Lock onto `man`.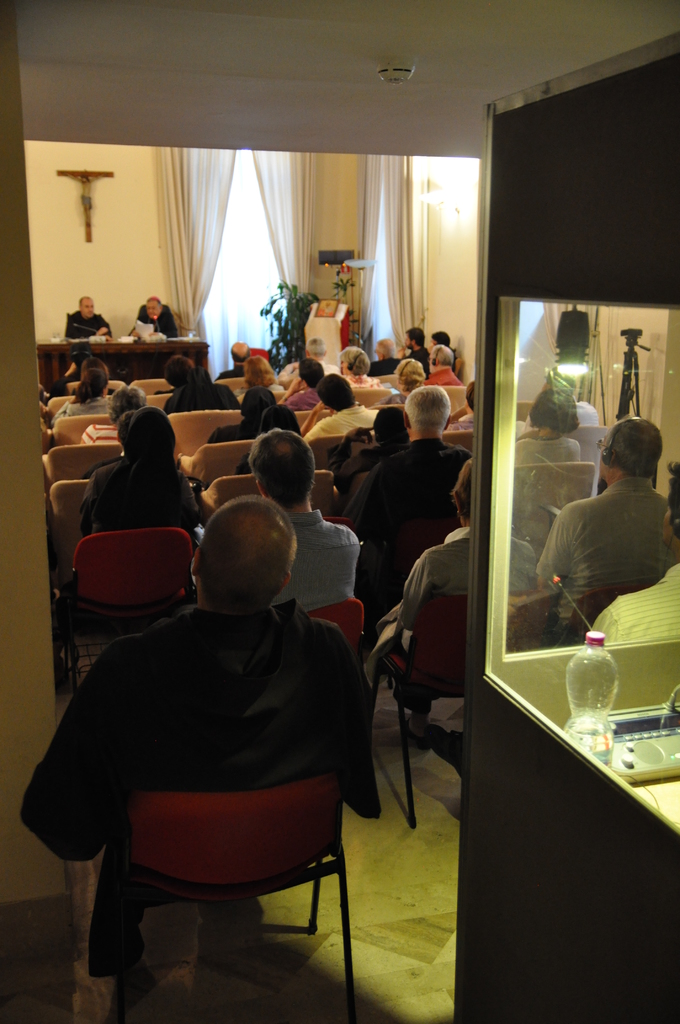
Locked: 251,436,360,611.
